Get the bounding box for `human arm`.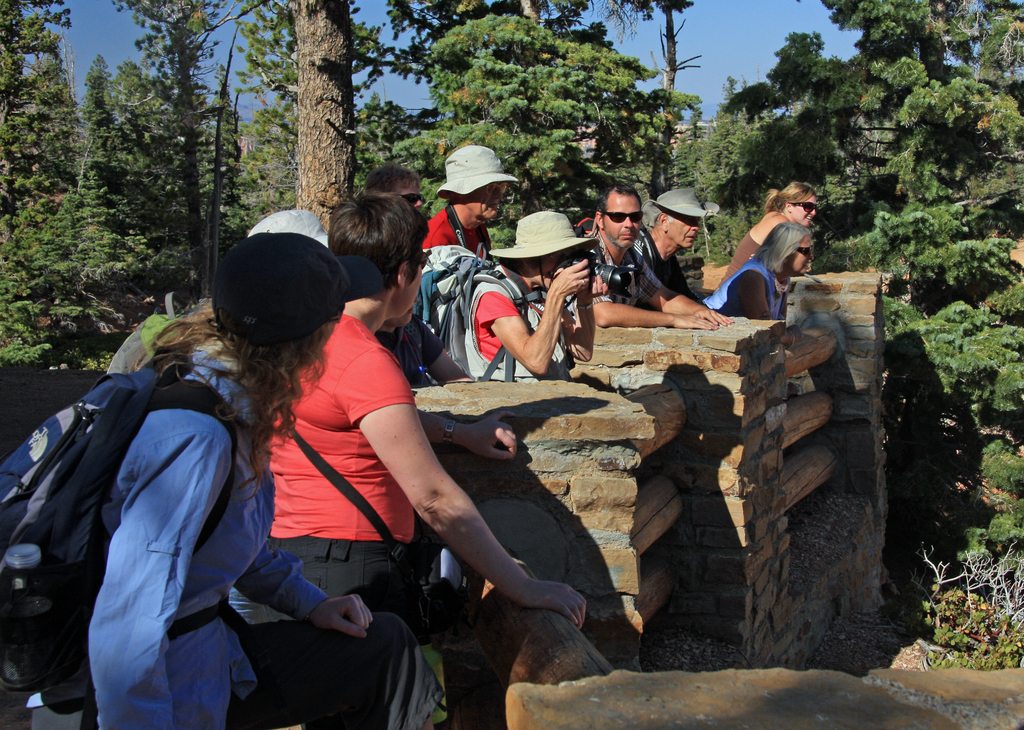
[753,214,796,239].
